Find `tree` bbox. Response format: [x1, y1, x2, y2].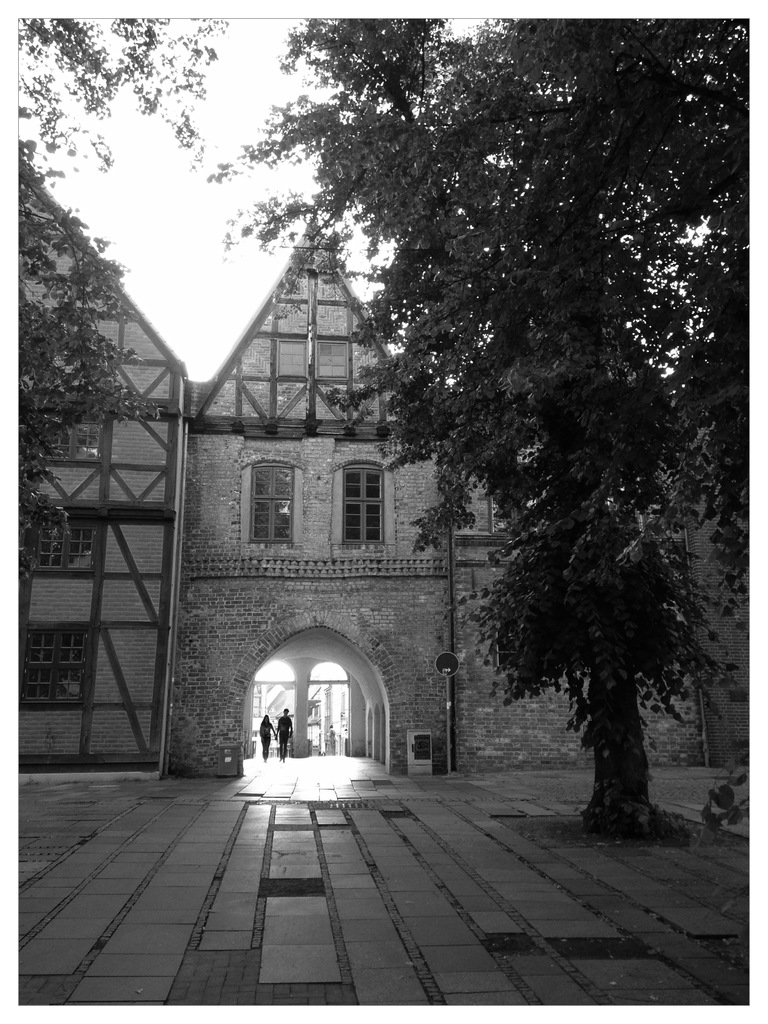
[0, 15, 277, 573].
